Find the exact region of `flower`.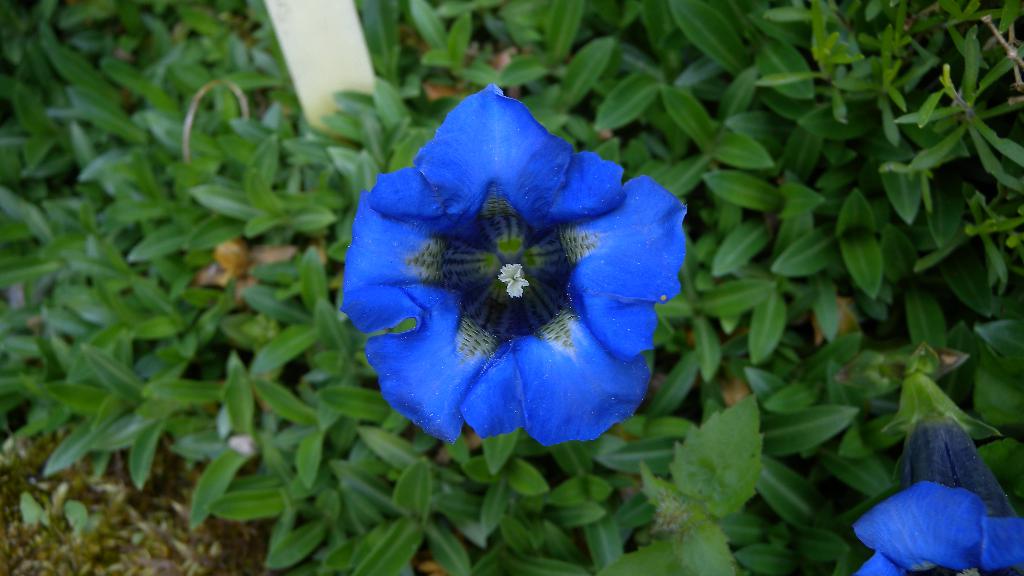
Exact region: x1=346, y1=87, x2=685, y2=449.
